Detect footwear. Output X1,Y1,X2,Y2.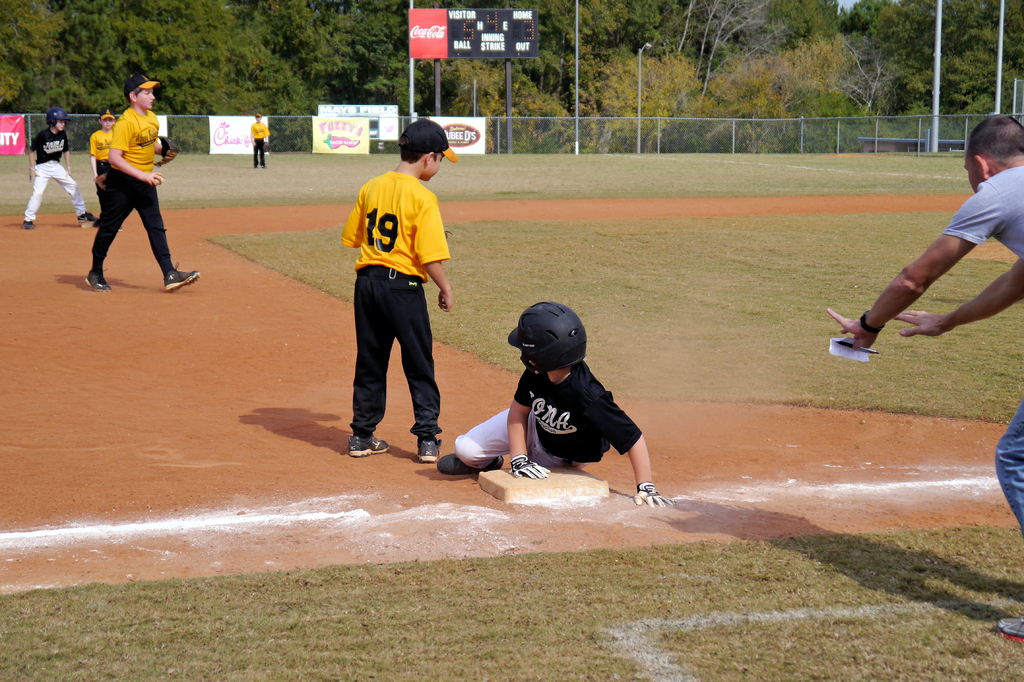
435,450,507,478.
